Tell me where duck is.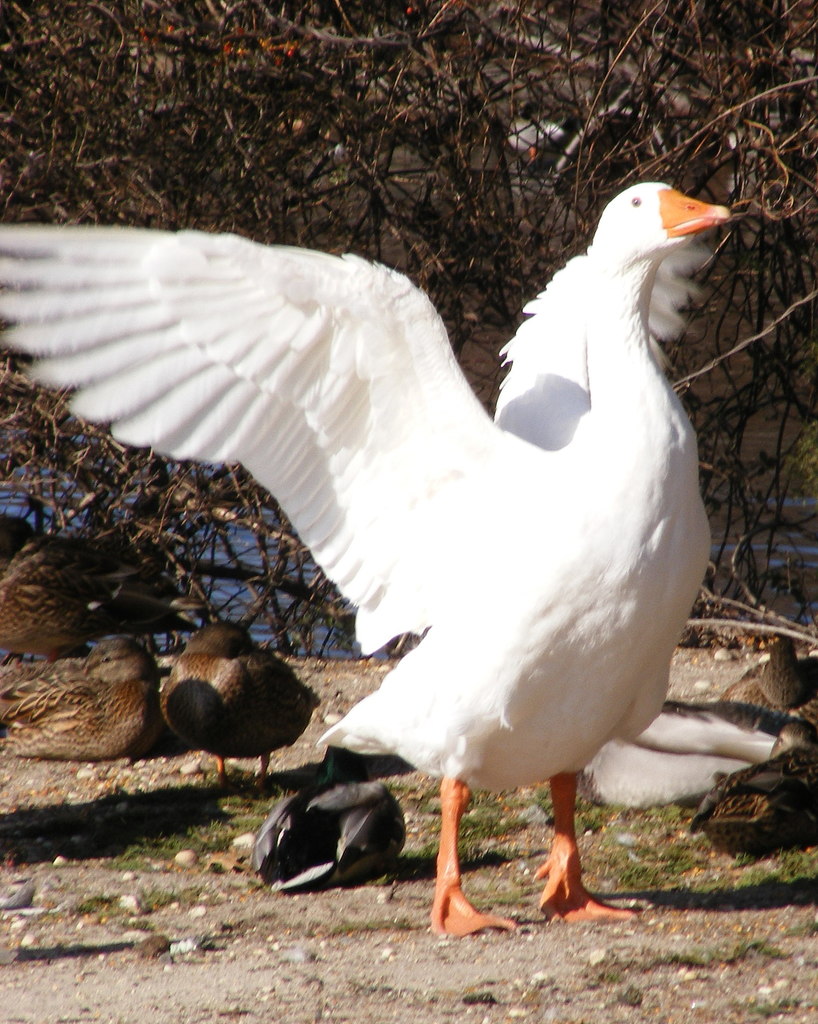
duck is at <bbox>44, 125, 776, 959</bbox>.
